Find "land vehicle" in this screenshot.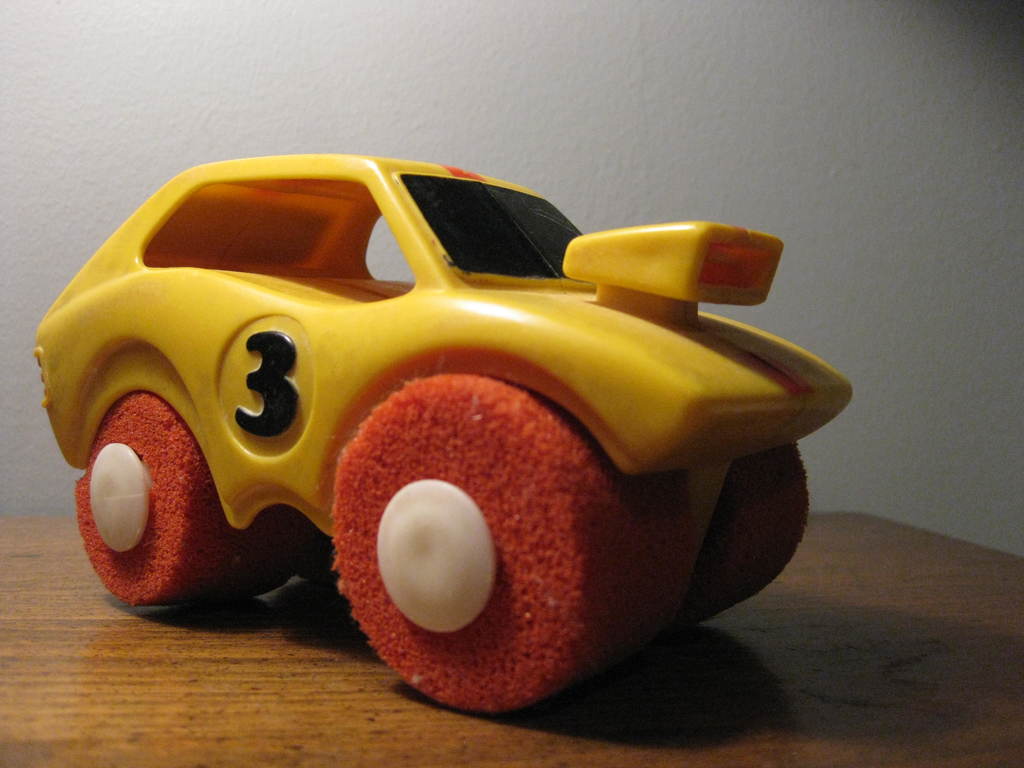
The bounding box for "land vehicle" is box=[0, 117, 880, 694].
